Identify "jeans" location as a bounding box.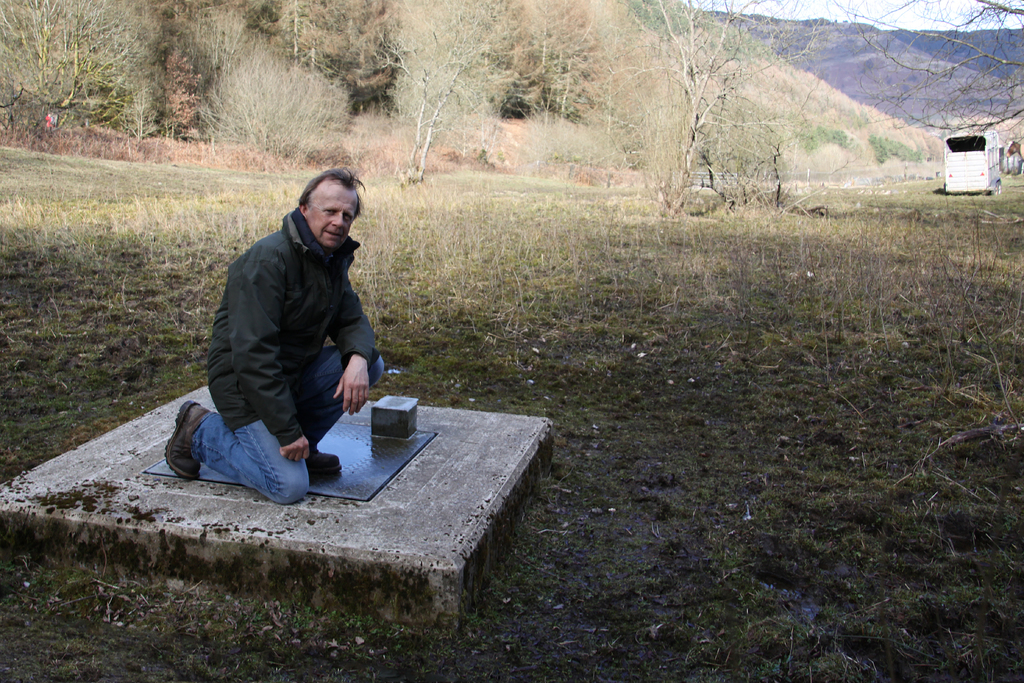
x1=180, y1=415, x2=311, y2=495.
